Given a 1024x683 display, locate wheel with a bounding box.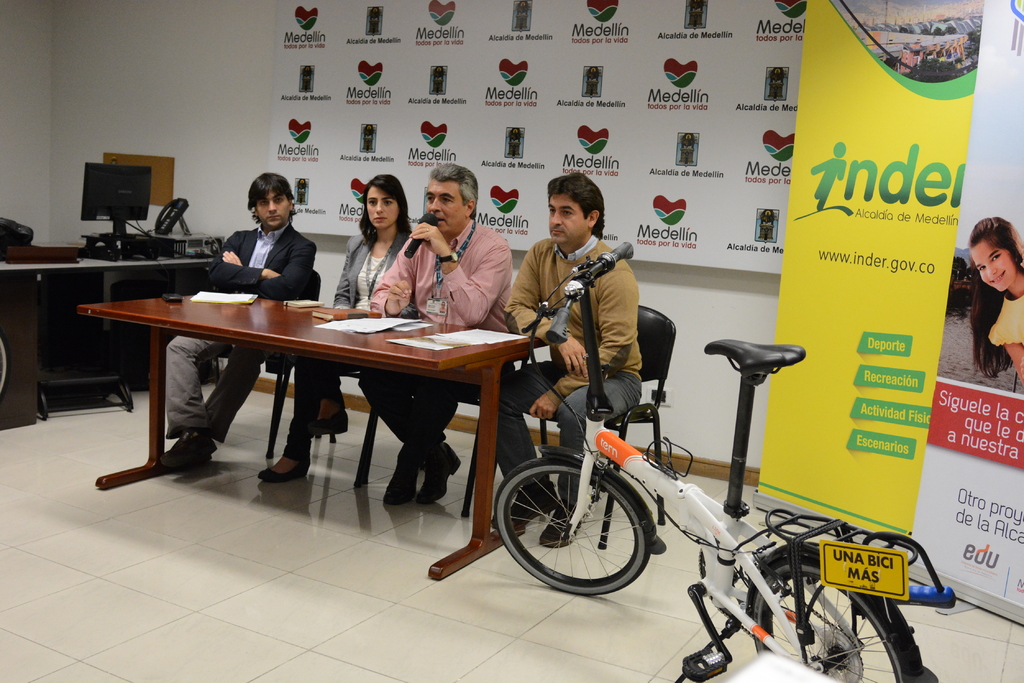
Located: pyautogui.locateOnScreen(753, 553, 912, 682).
